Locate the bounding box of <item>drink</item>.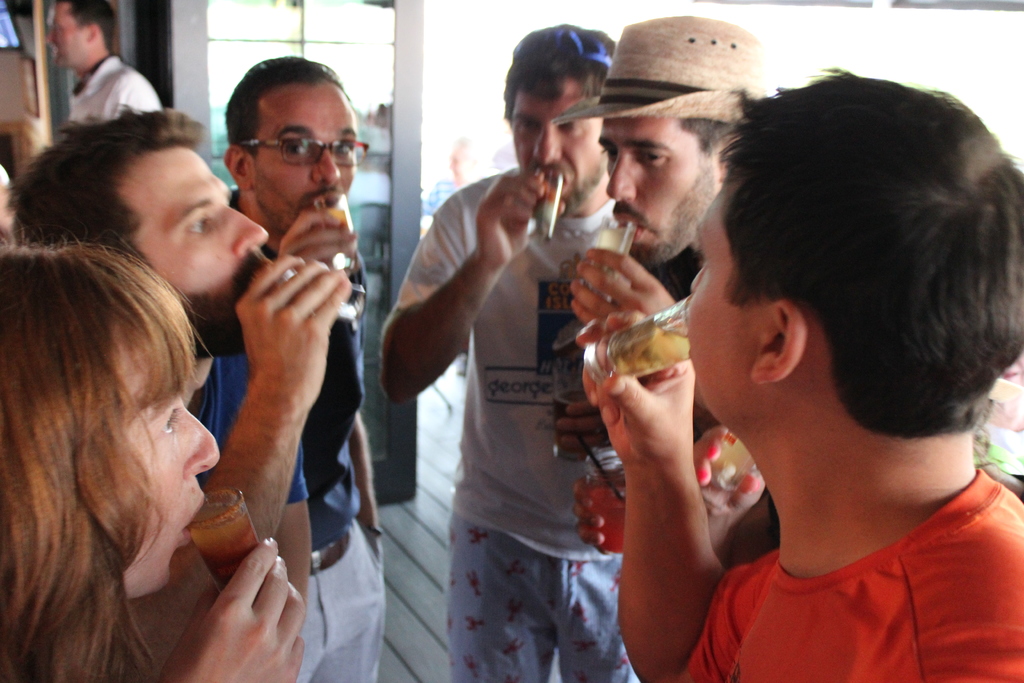
Bounding box: locate(712, 429, 757, 493).
